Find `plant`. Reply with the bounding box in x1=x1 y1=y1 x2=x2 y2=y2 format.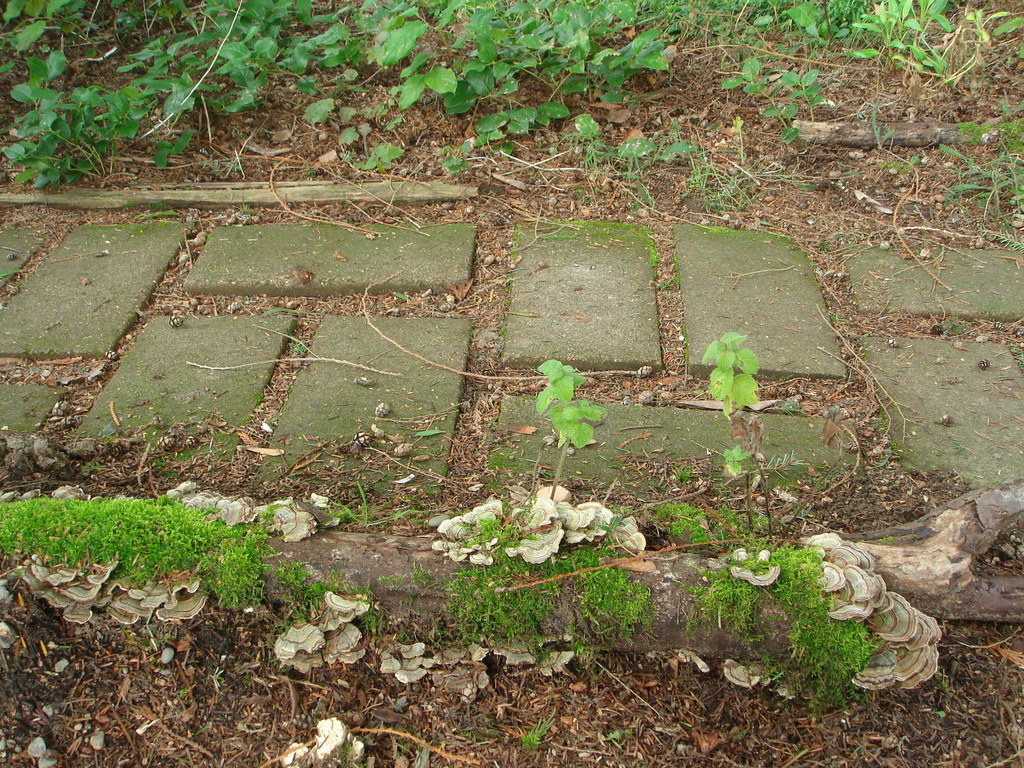
x1=694 y1=328 x2=790 y2=541.
